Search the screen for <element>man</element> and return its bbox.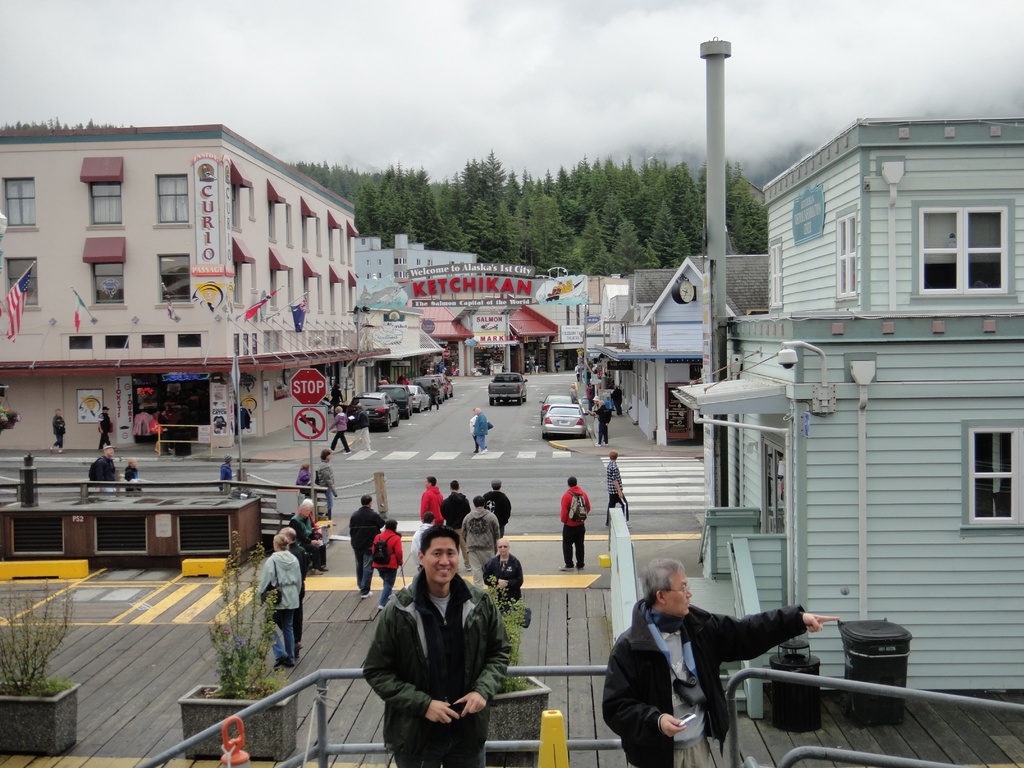
Found: 442, 484, 470, 570.
